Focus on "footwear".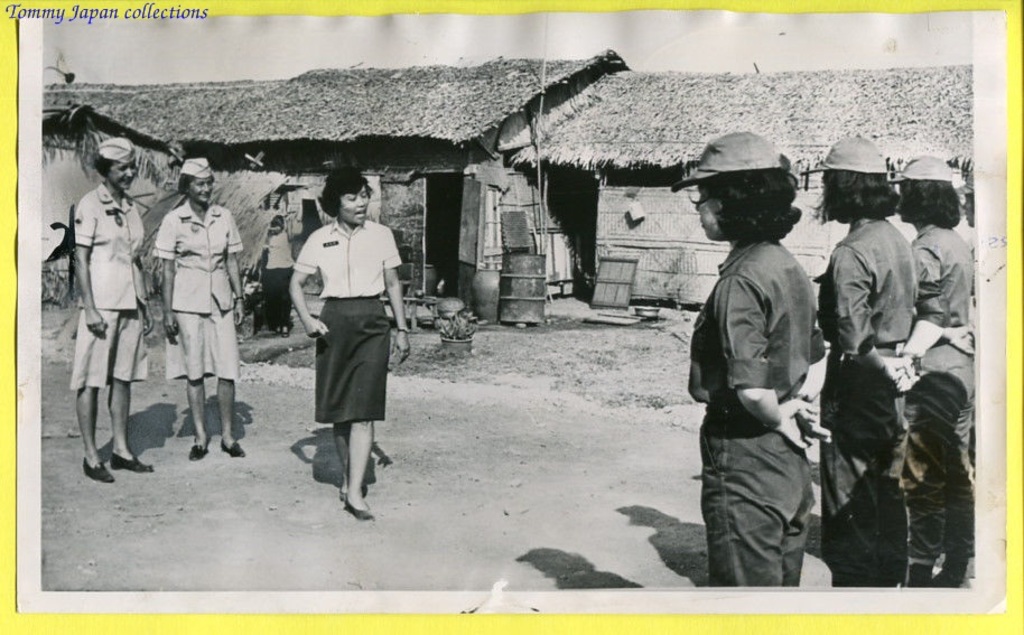
Focused at 347:494:374:519.
